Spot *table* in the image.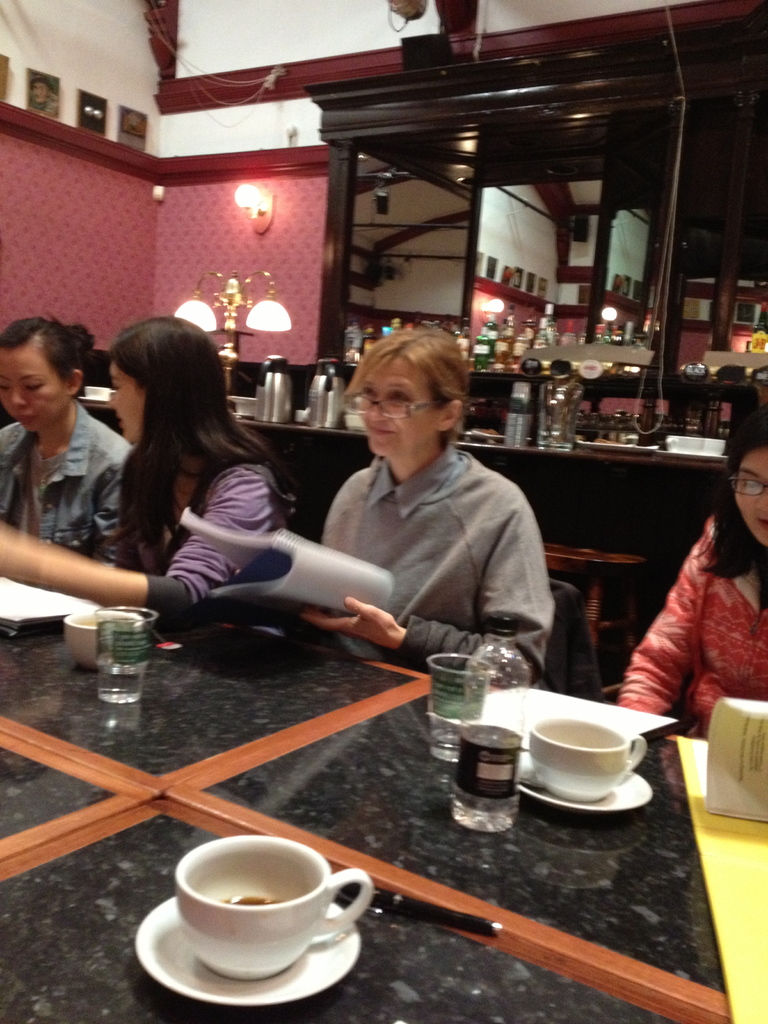
*table* found at Rect(68, 389, 729, 557).
